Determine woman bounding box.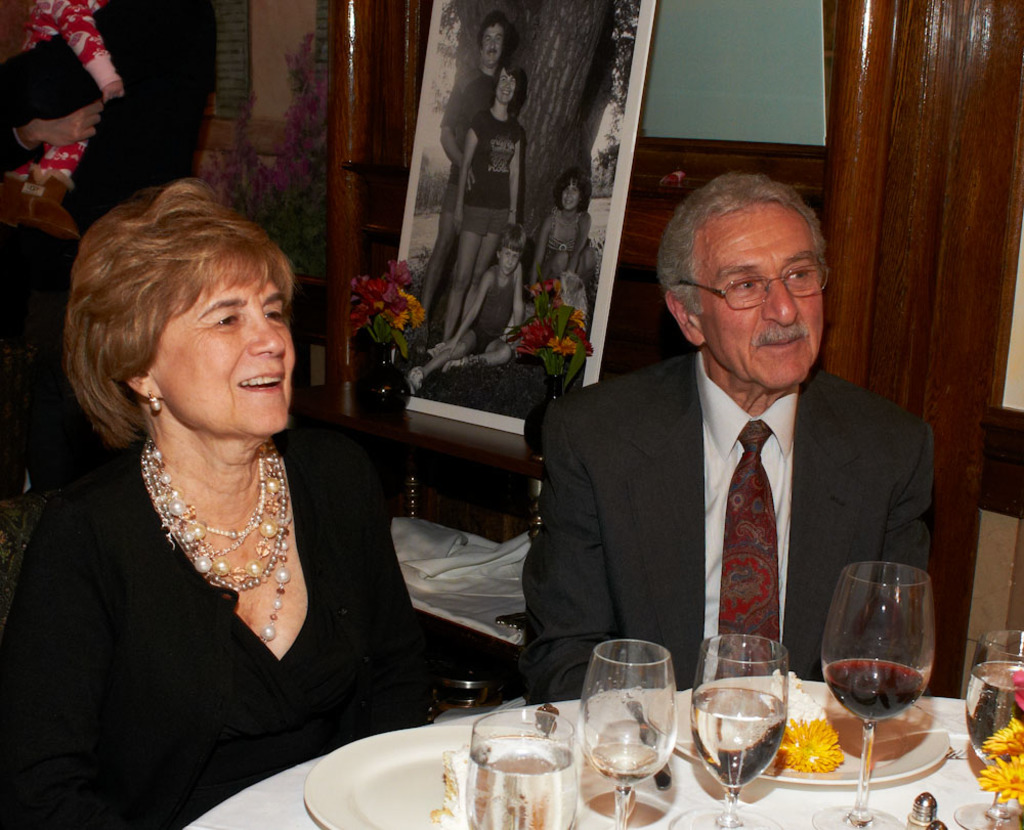
Determined: x1=18, y1=169, x2=396, y2=829.
